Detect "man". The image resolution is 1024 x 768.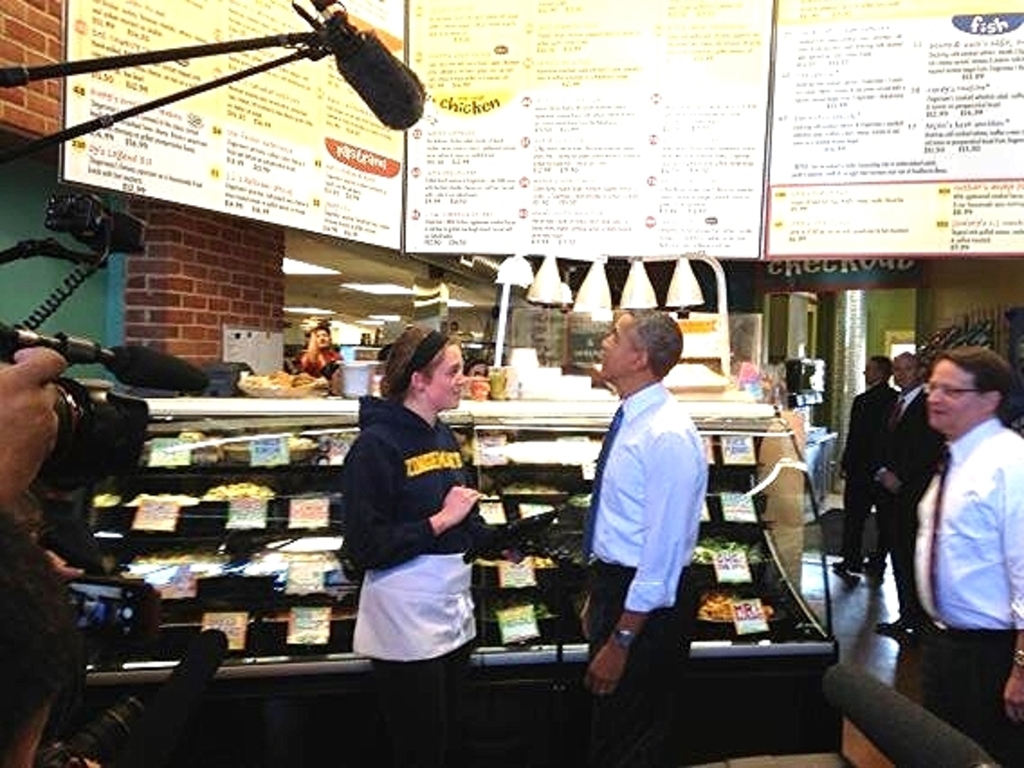
pyautogui.locateOnScreen(571, 296, 719, 719).
